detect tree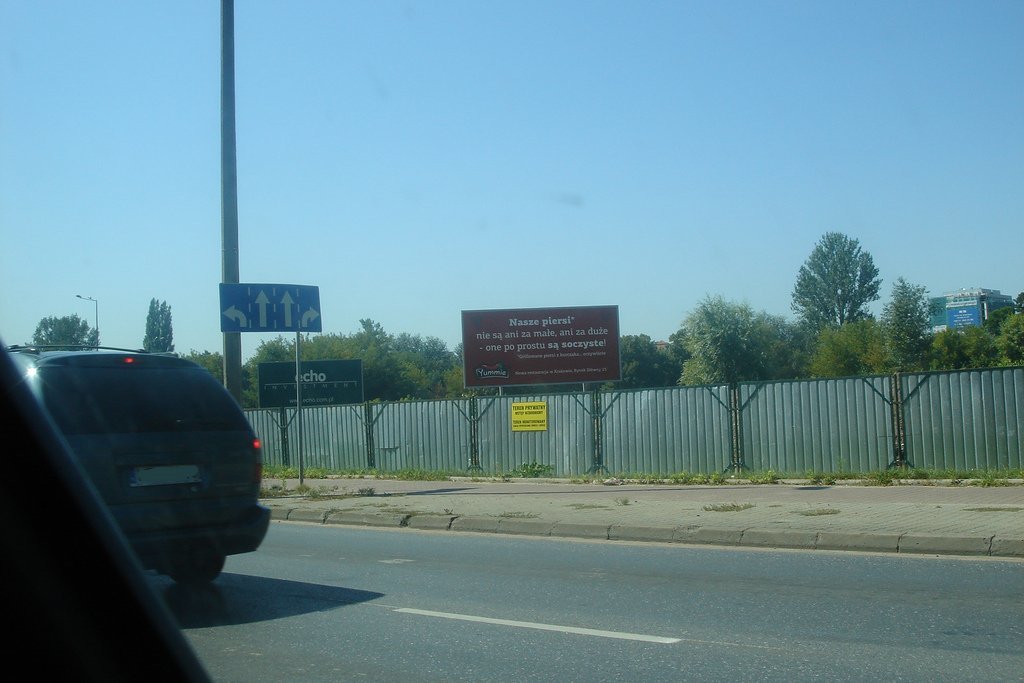
x1=677, y1=294, x2=760, y2=380
